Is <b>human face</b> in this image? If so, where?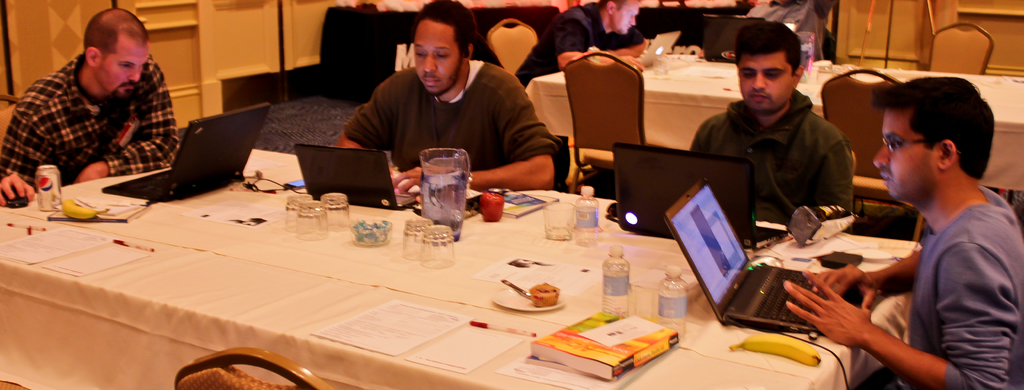
Yes, at 733, 46, 796, 111.
